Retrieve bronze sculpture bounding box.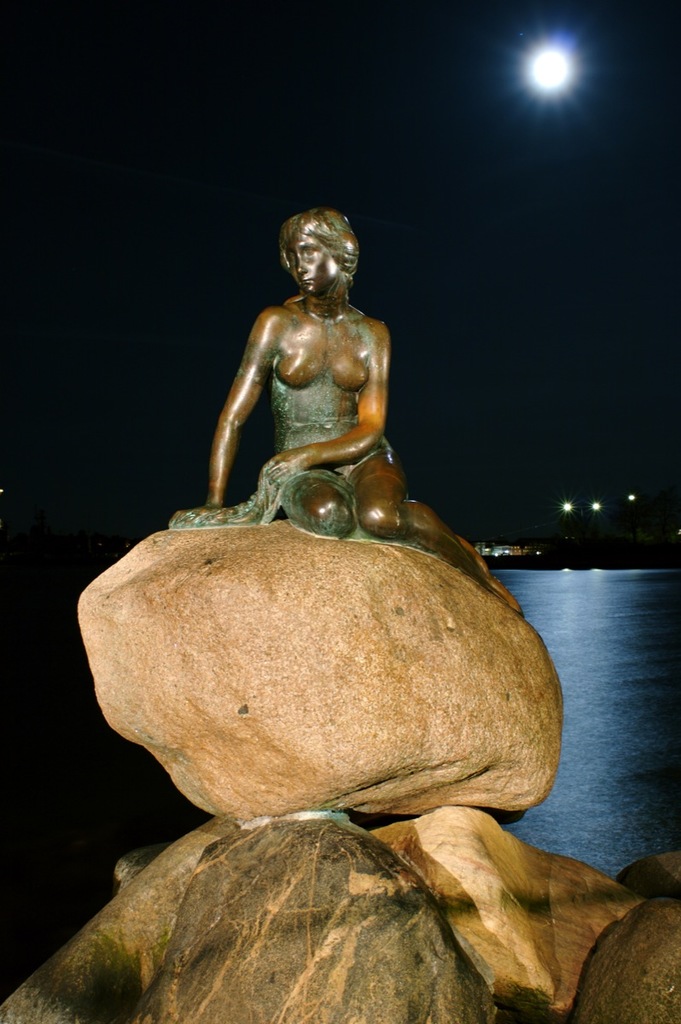
Bounding box: region(194, 212, 484, 603).
